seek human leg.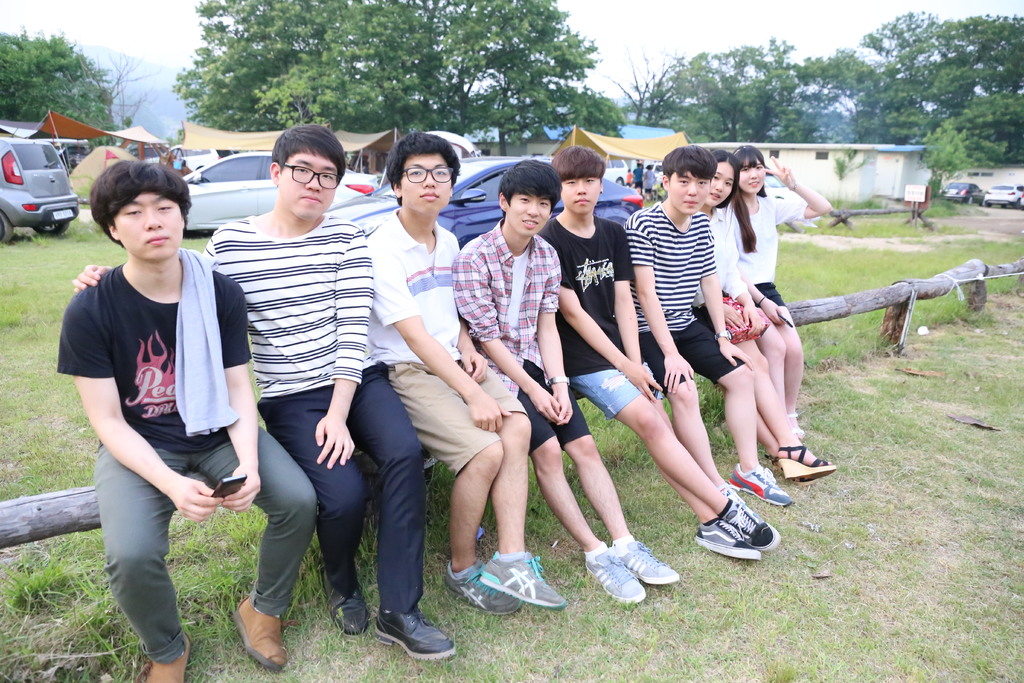
<bbox>753, 308, 788, 388</bbox>.
